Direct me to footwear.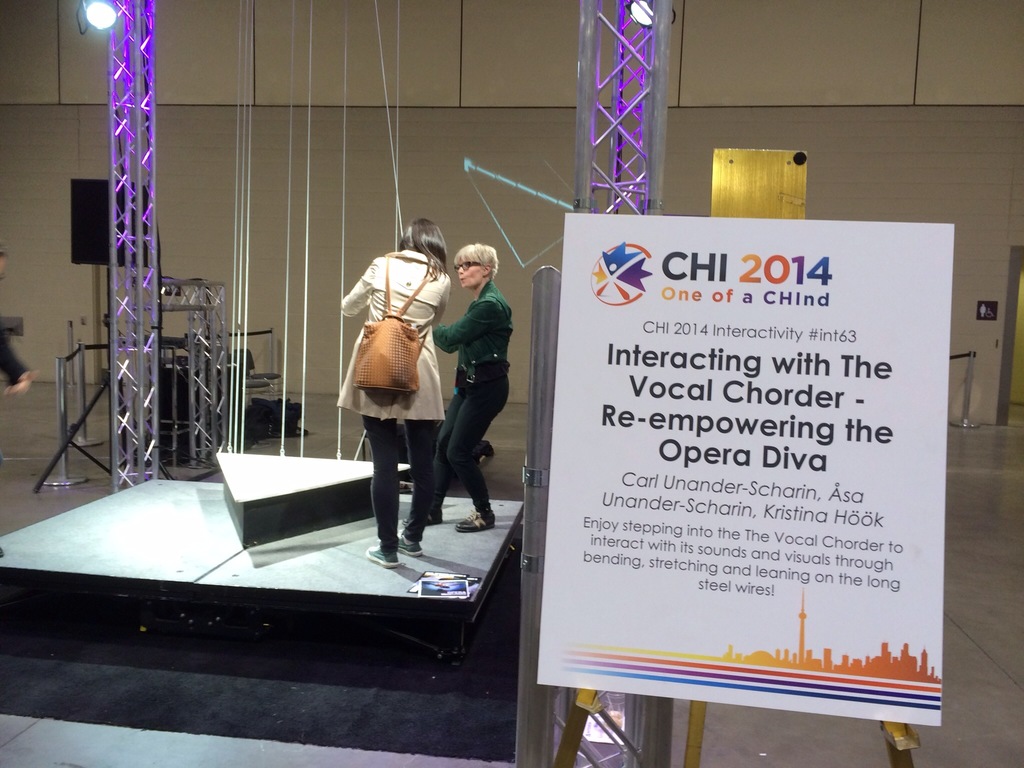
Direction: left=369, top=545, right=399, bottom=568.
